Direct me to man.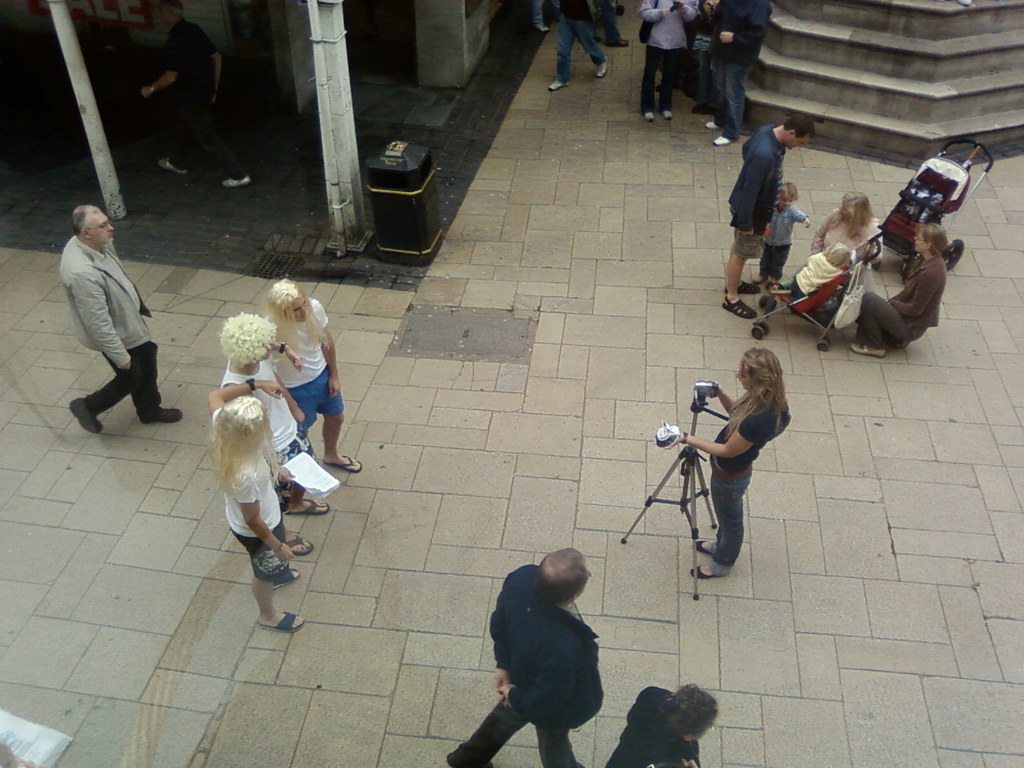
Direction: locate(448, 552, 608, 767).
